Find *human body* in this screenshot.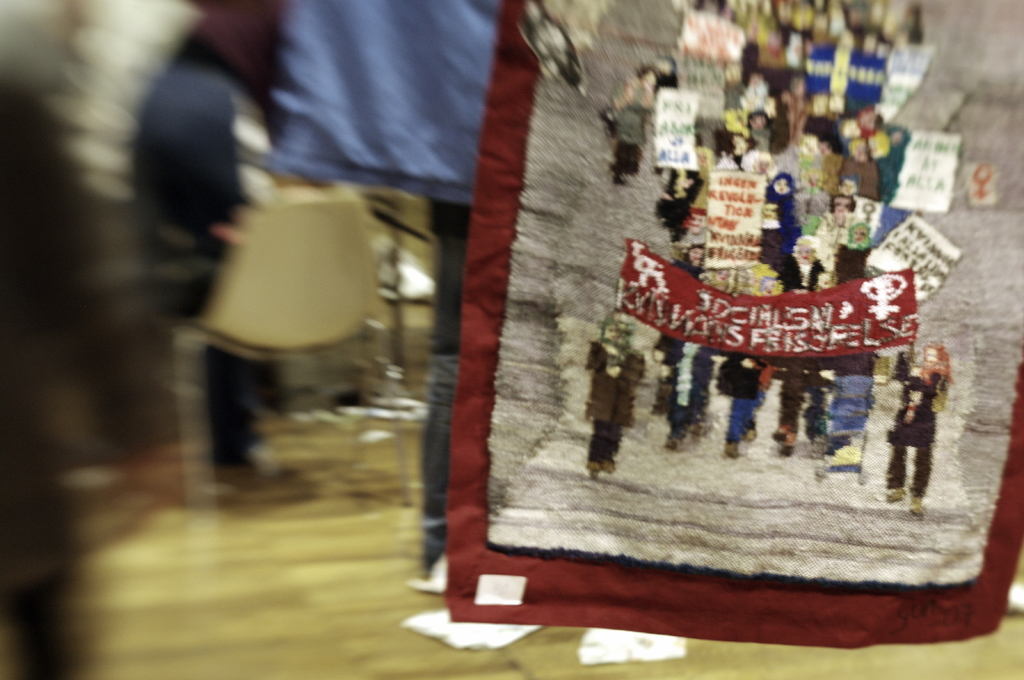
The bounding box for *human body* is [600, 64, 657, 180].
